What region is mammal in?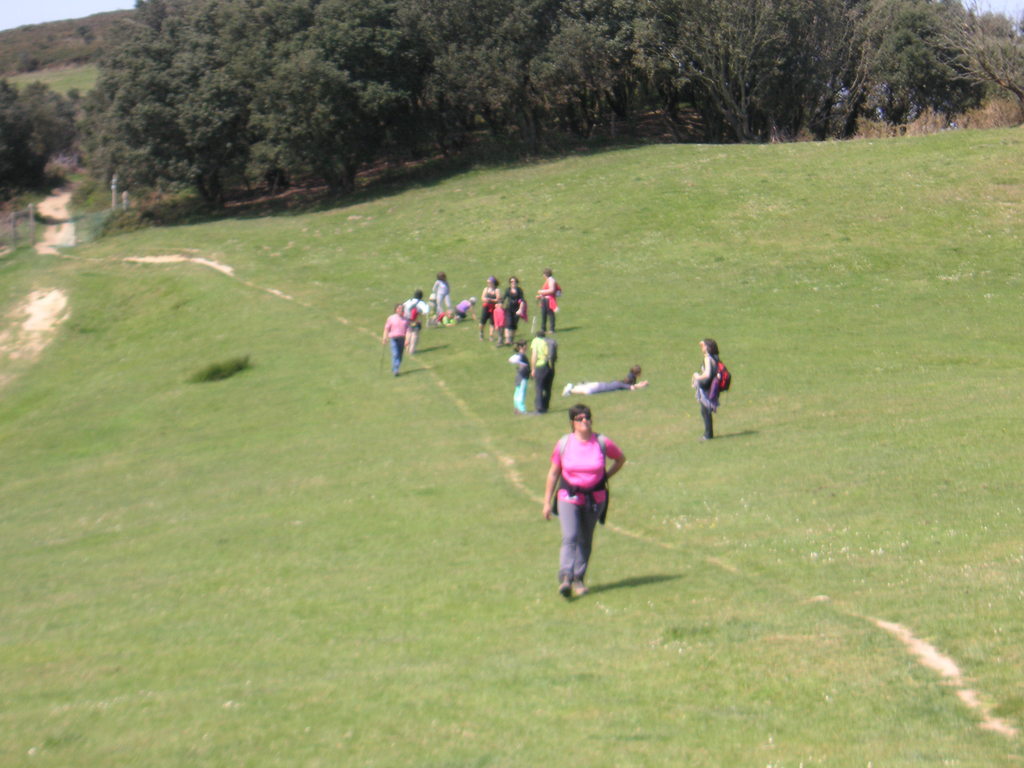
bbox=(405, 290, 428, 346).
